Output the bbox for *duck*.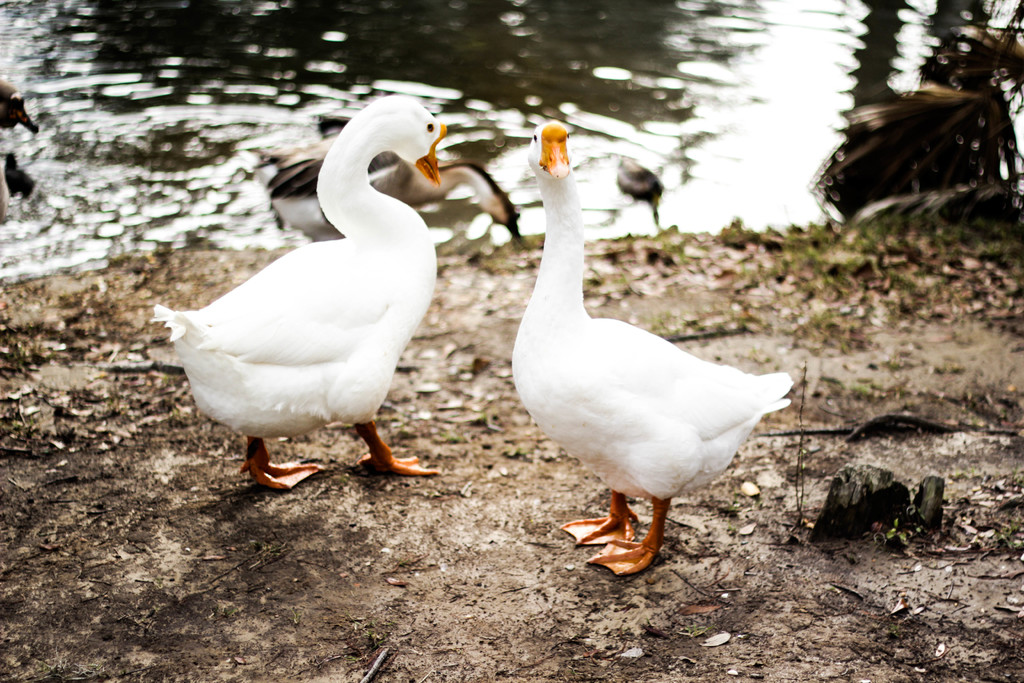
259:139:532:242.
